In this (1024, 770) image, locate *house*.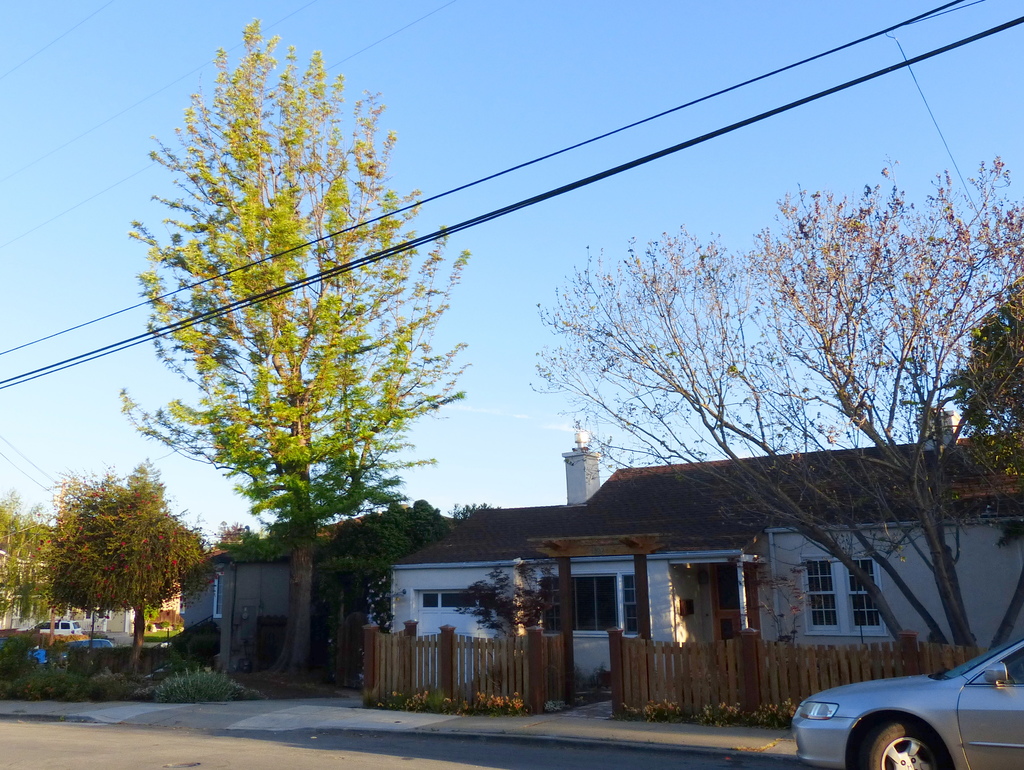
Bounding box: bbox=(179, 493, 456, 696).
